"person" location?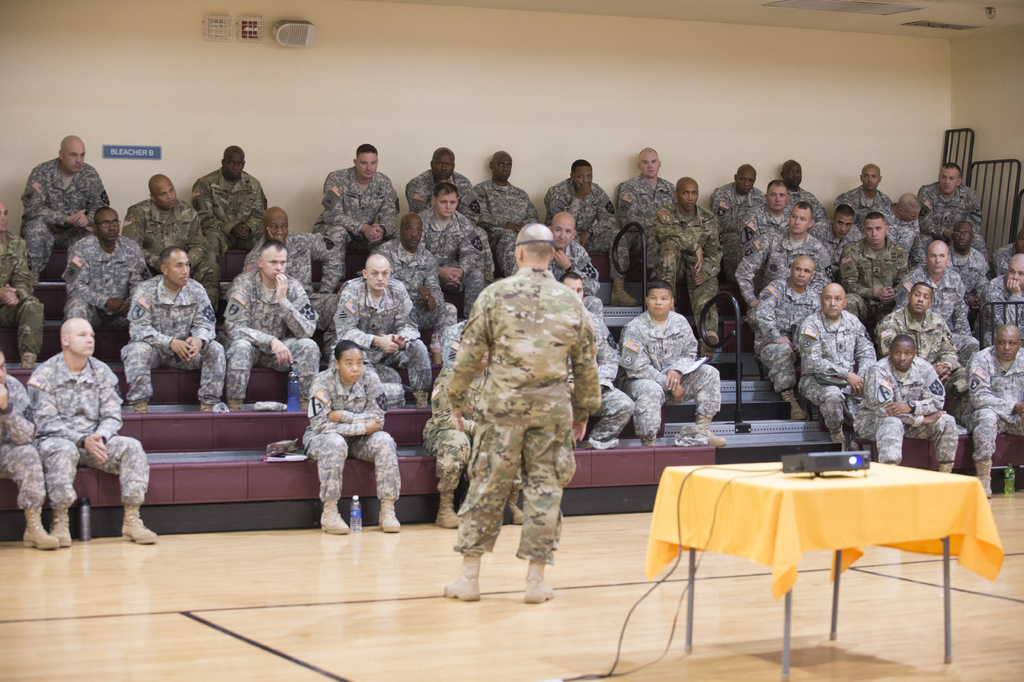
853/333/961/472
